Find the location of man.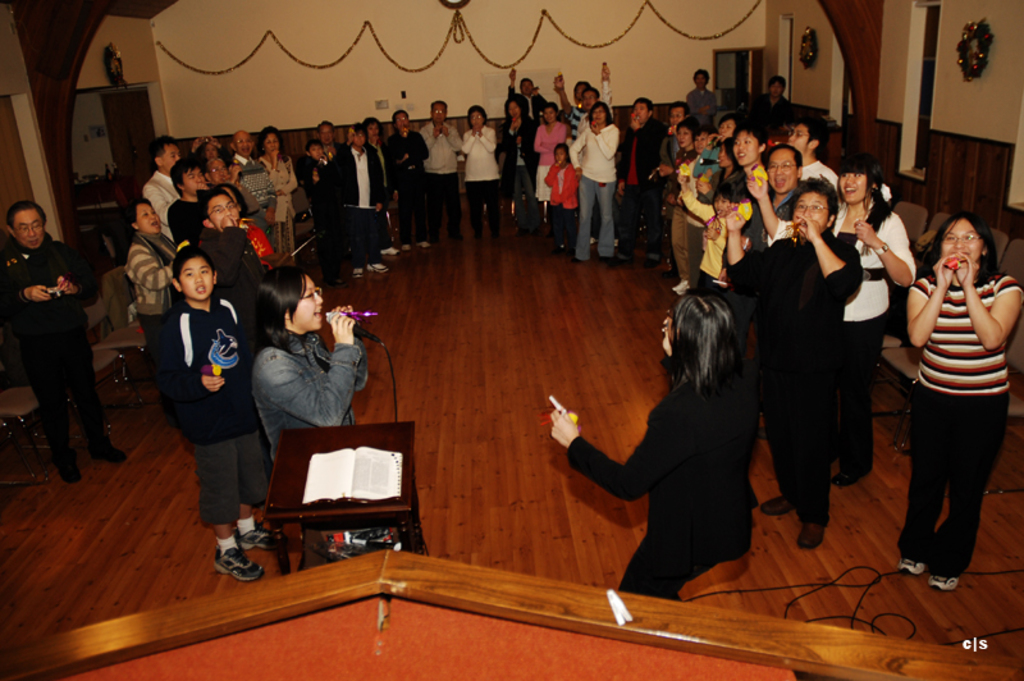
Location: bbox=(746, 74, 796, 141).
